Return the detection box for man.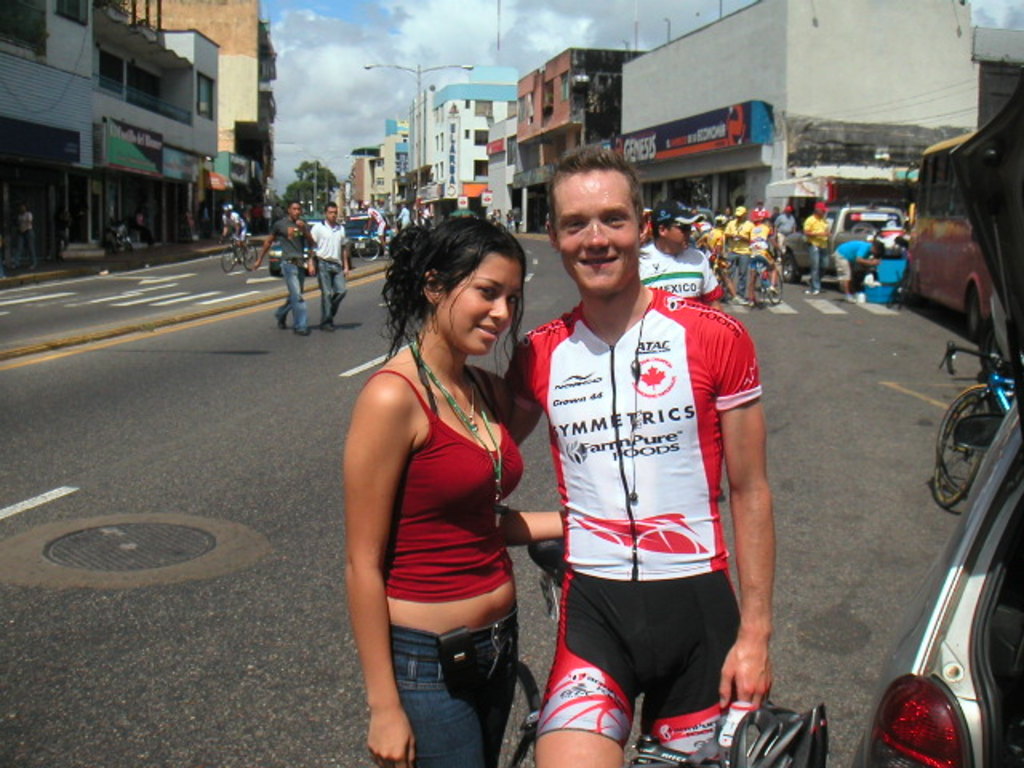
<region>310, 198, 354, 331</region>.
